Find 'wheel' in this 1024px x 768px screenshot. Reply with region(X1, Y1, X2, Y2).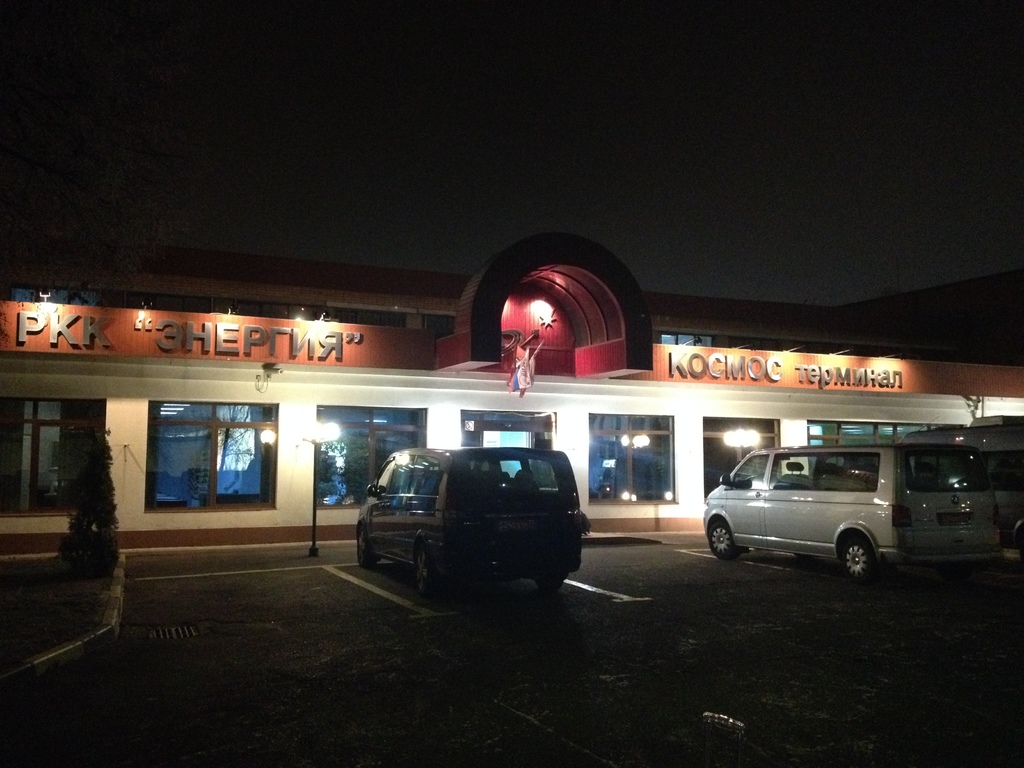
region(707, 523, 739, 561).
